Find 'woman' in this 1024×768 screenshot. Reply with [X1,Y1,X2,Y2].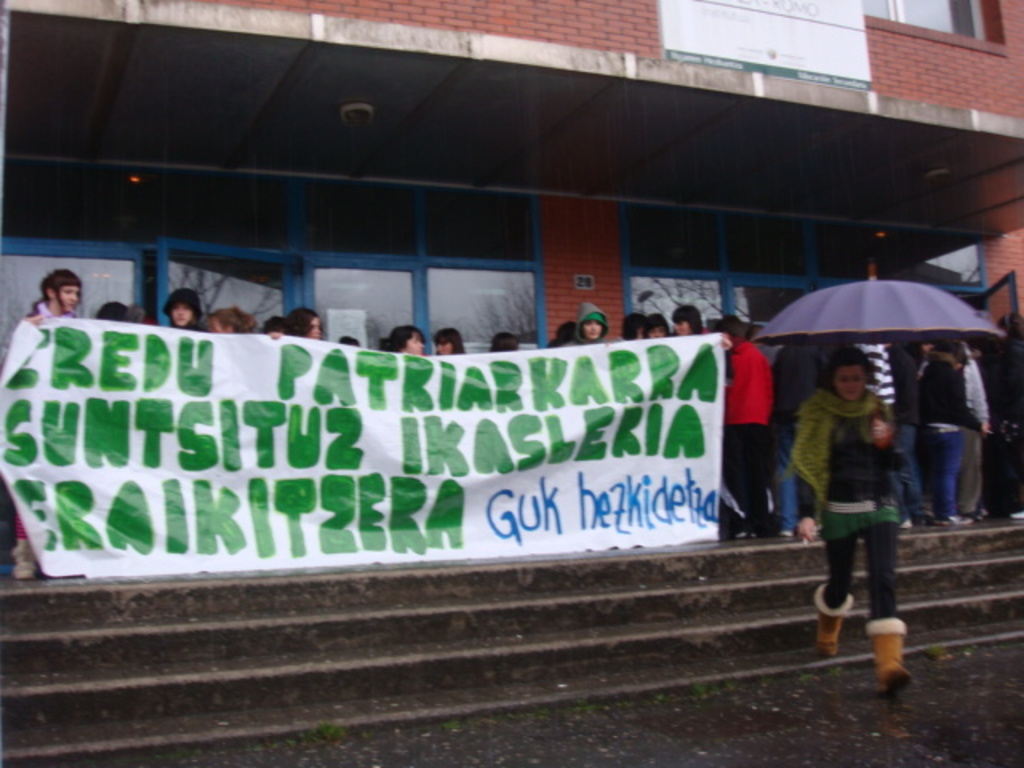
[642,310,685,341].
